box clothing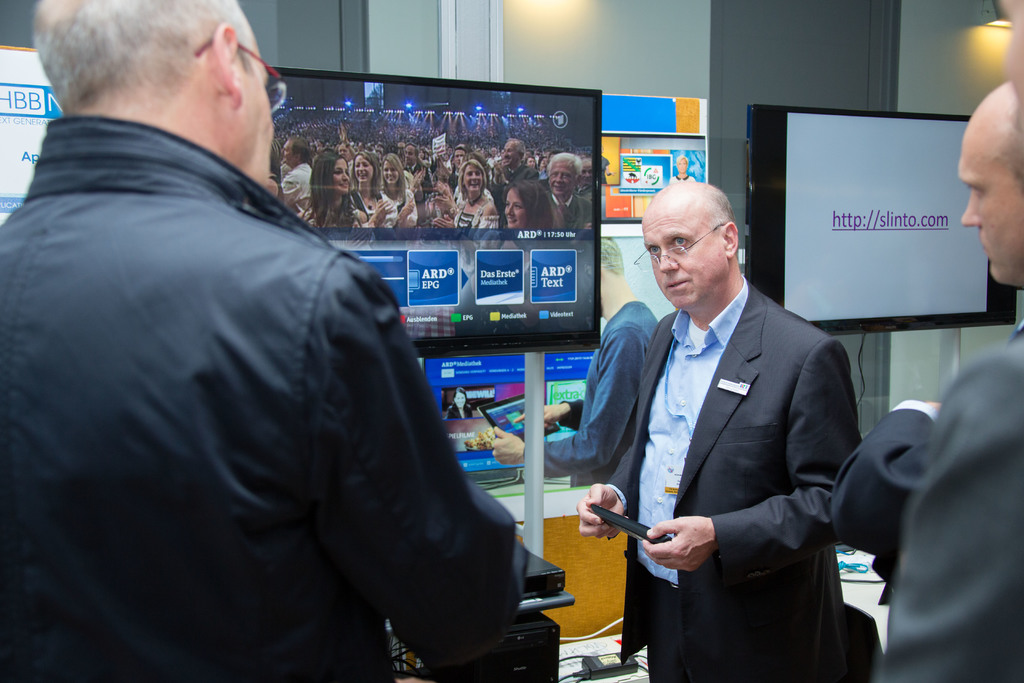
region(487, 163, 543, 211)
